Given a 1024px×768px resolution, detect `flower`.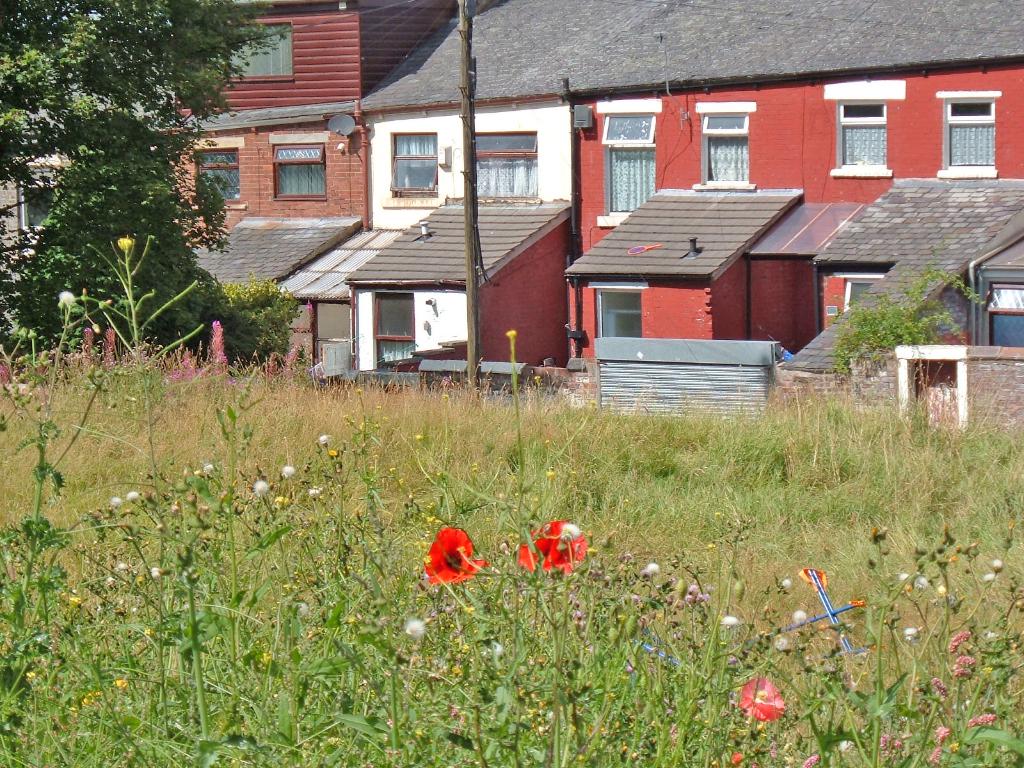
565/522/578/538.
